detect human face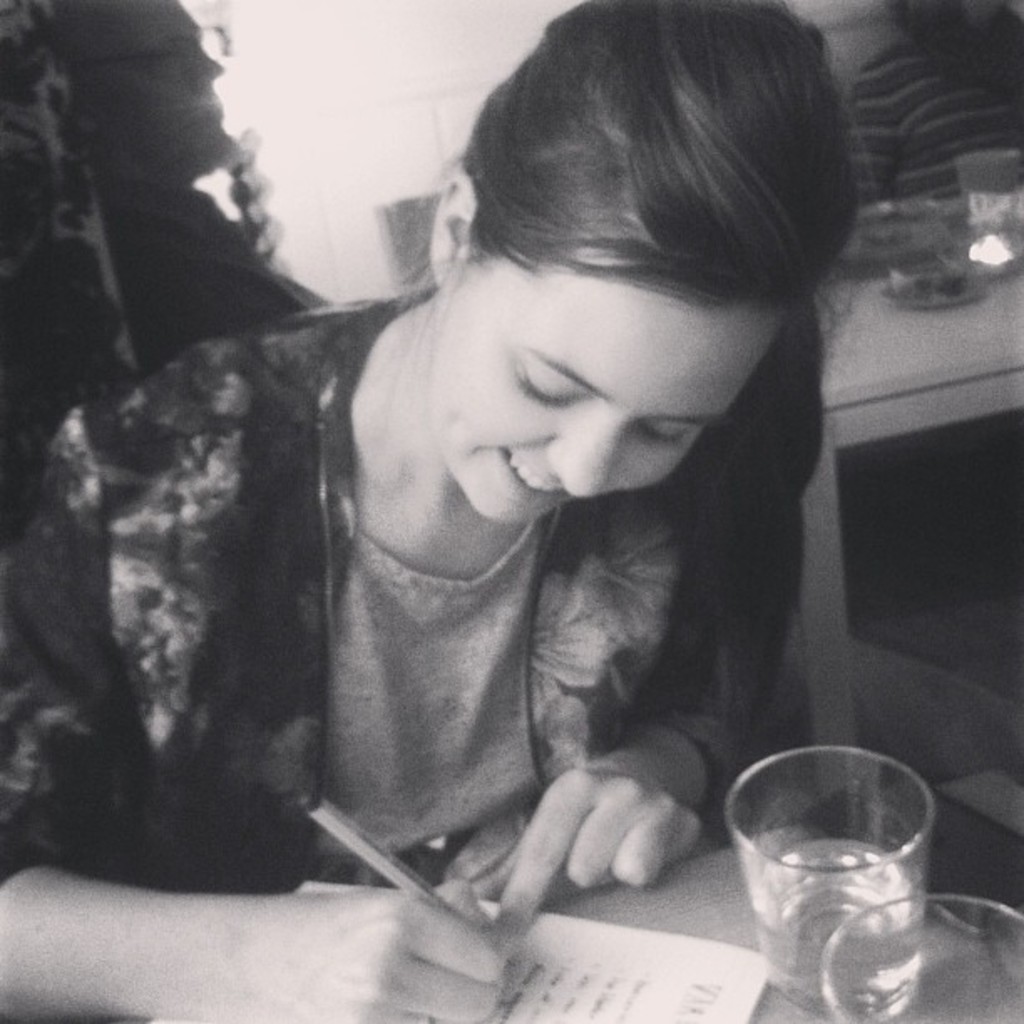
left=453, top=261, right=781, bottom=532
